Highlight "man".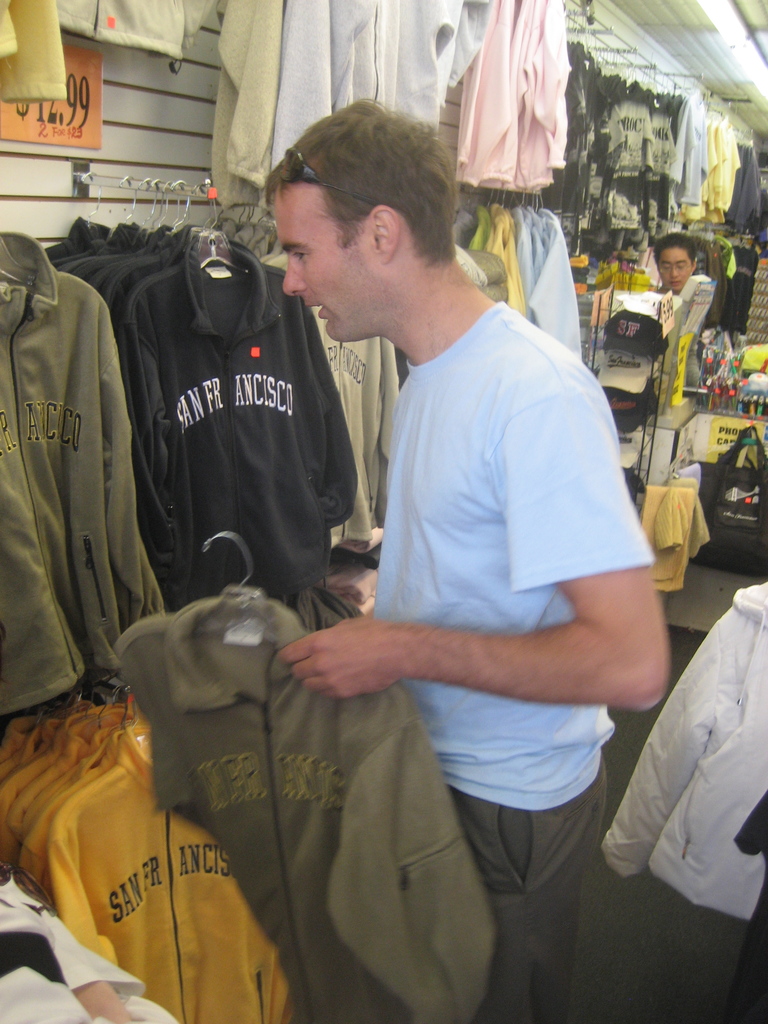
Highlighted region: left=654, top=232, right=692, bottom=284.
